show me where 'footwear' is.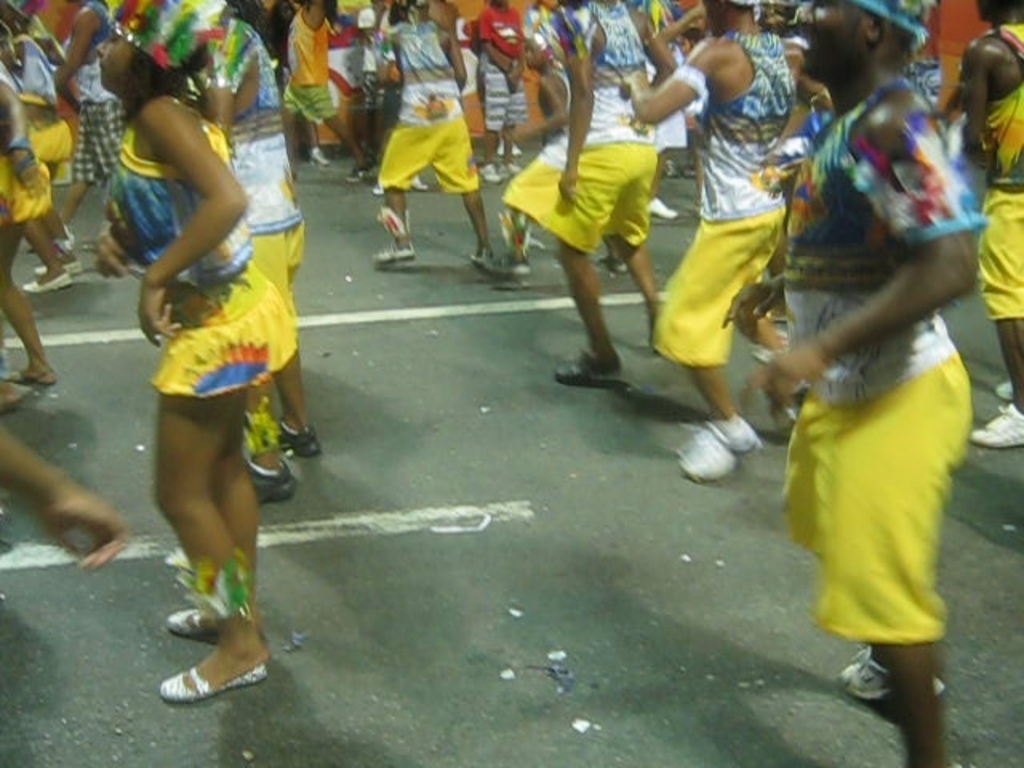
'footwear' is at detection(163, 606, 261, 642).
